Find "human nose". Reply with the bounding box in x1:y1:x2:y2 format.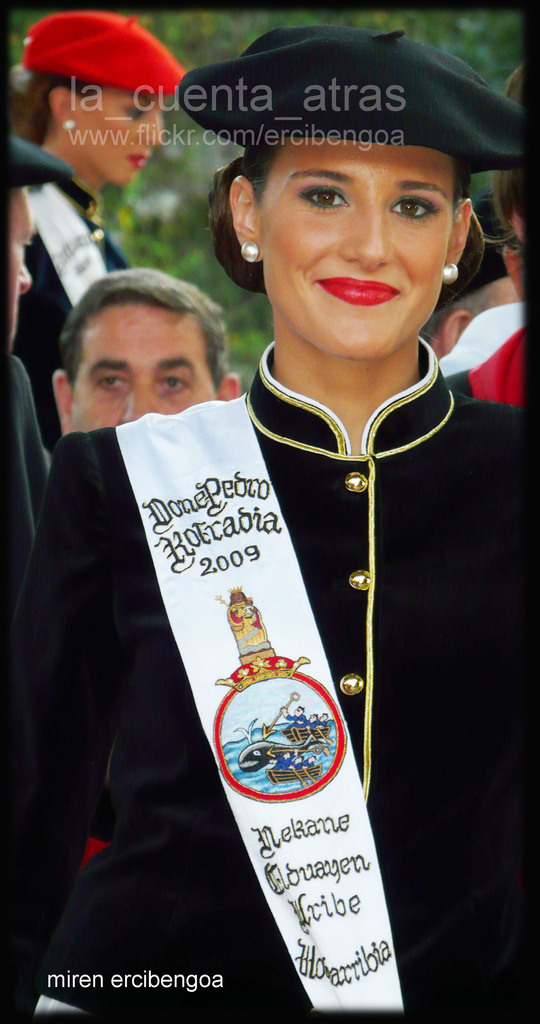
341:199:397:269.
